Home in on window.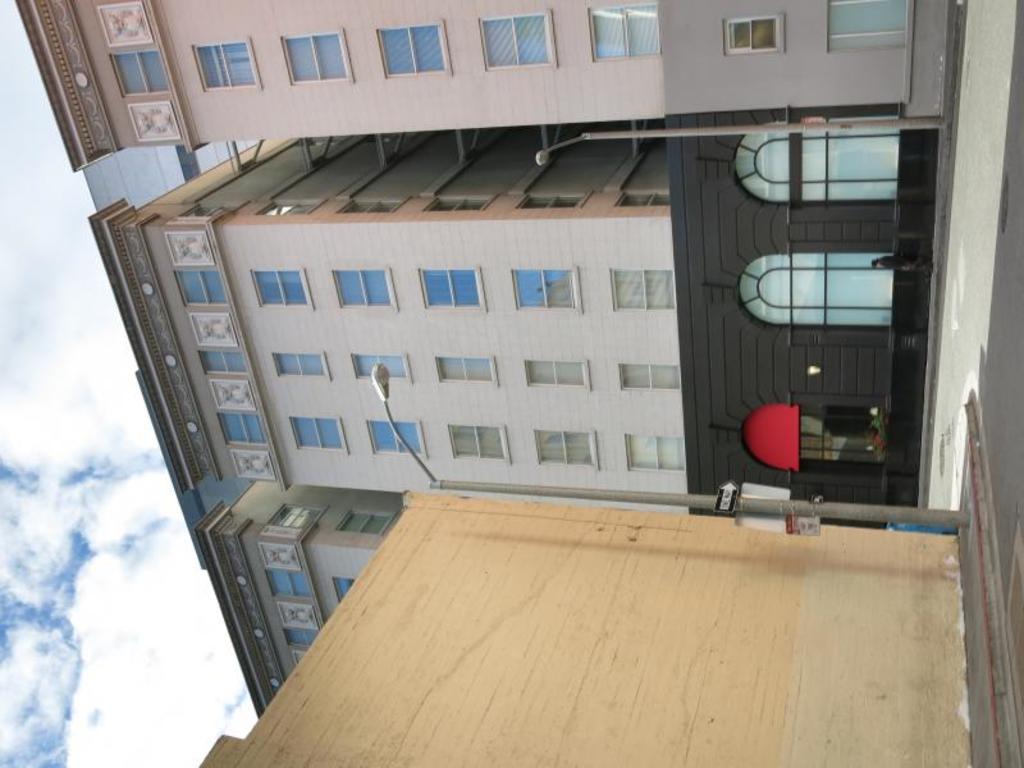
Homed in at x1=609, y1=268, x2=672, y2=311.
